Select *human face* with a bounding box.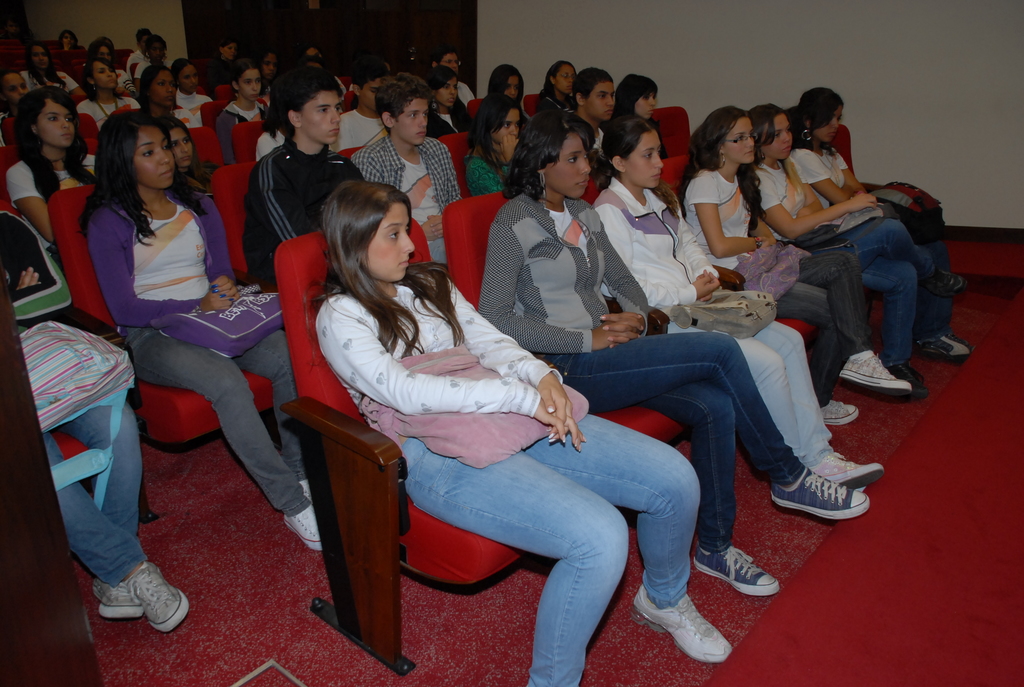
x1=147 y1=72 x2=177 y2=110.
